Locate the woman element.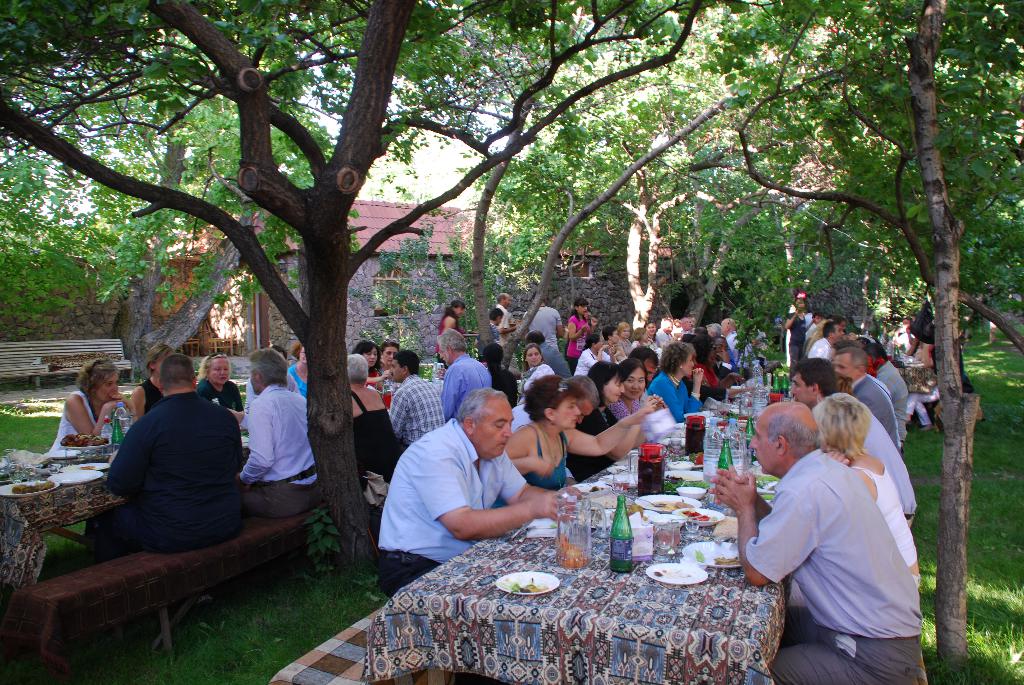
Element bbox: detection(199, 352, 244, 409).
